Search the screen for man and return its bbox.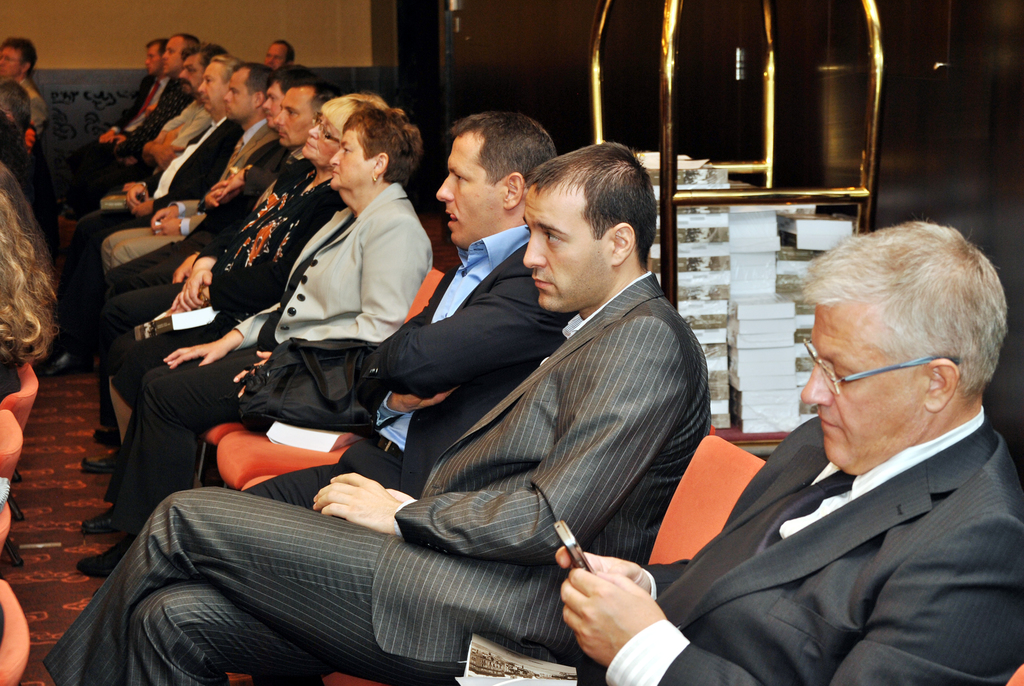
Found: region(0, 33, 51, 135).
